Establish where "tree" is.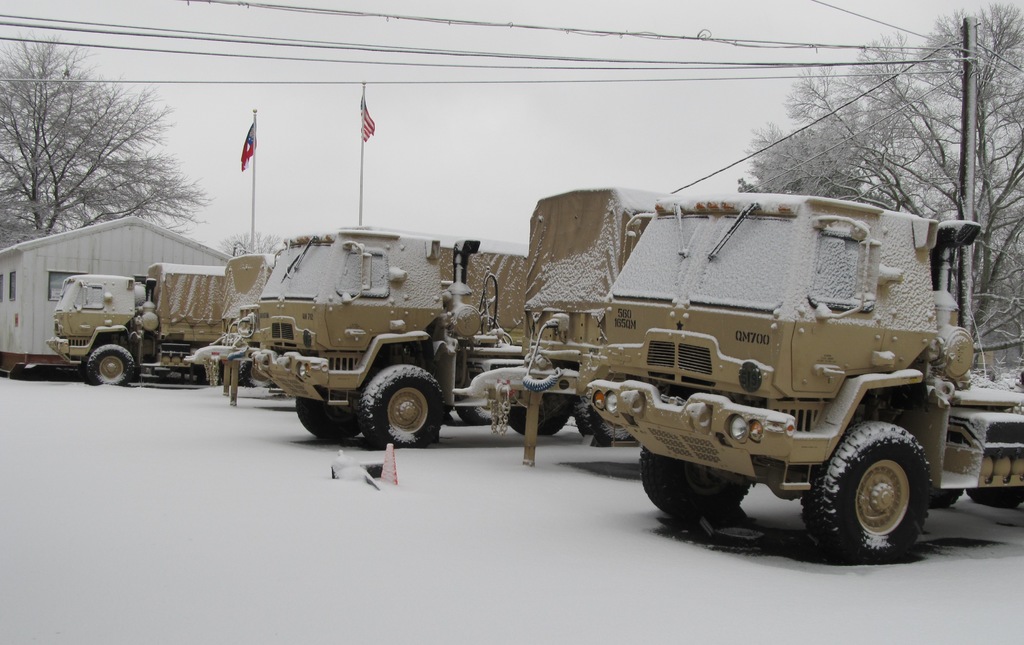
Established at l=0, t=29, r=216, b=254.
